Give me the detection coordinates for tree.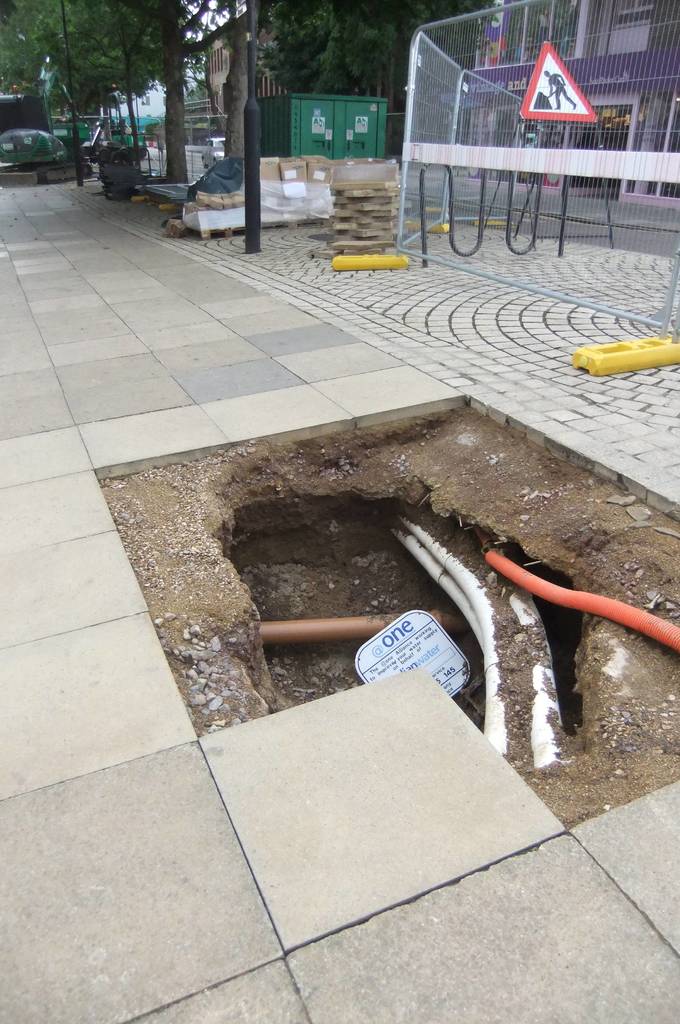
bbox(208, 0, 497, 174).
